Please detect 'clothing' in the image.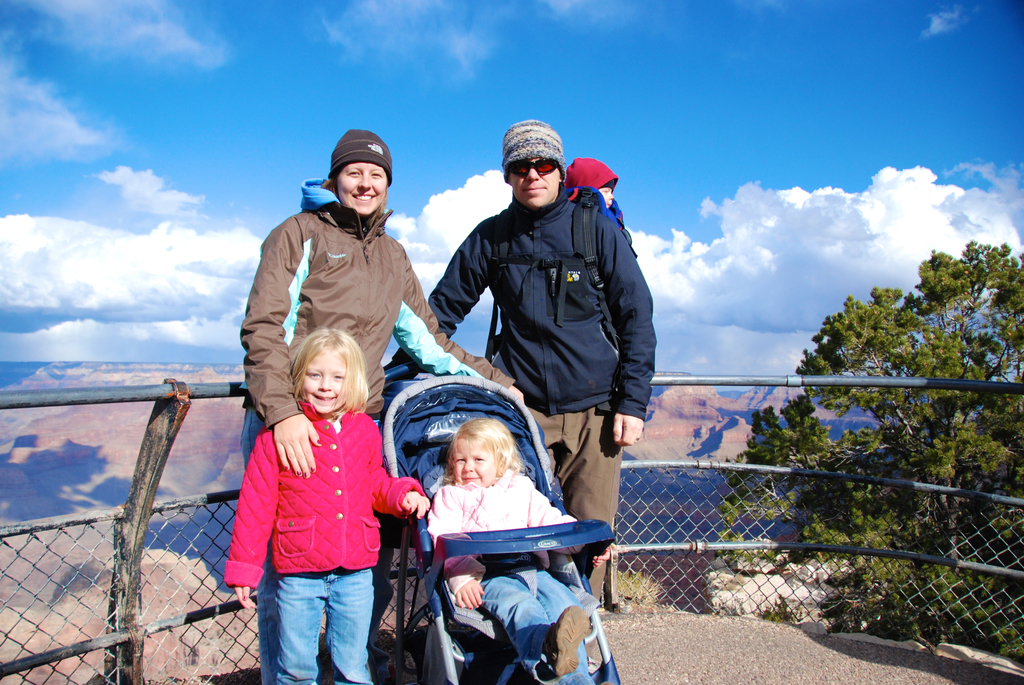
(left=573, top=194, right=629, bottom=242).
